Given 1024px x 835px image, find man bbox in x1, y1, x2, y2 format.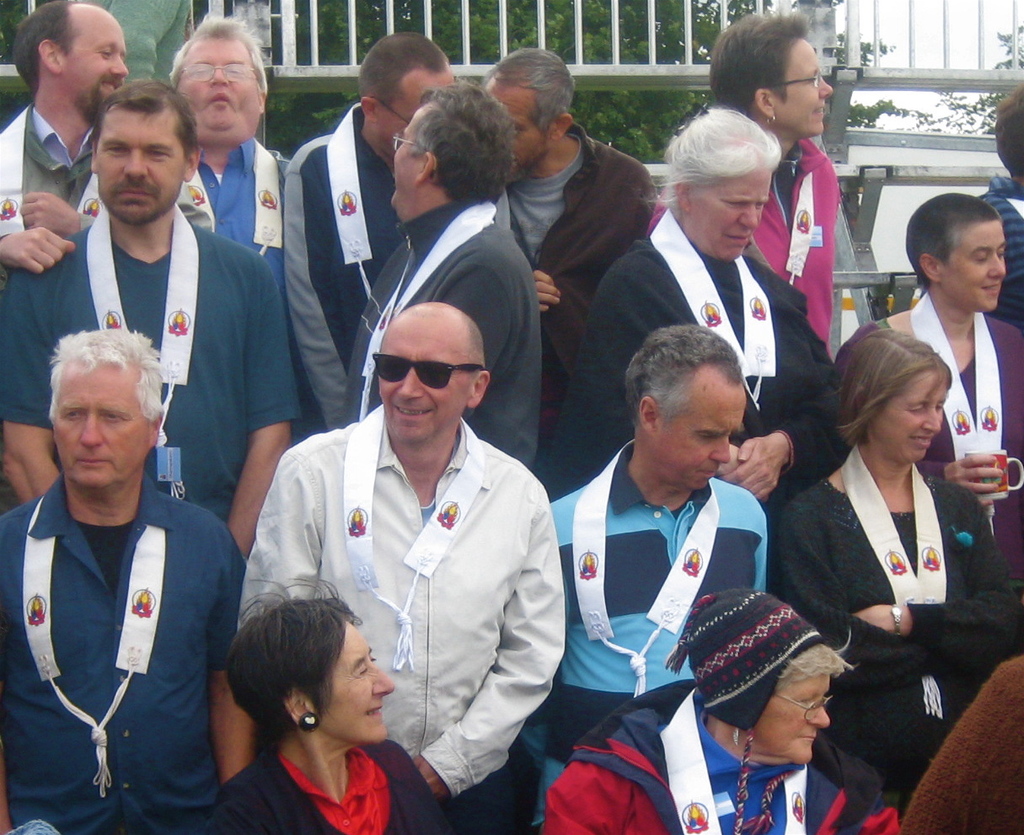
526, 324, 770, 831.
